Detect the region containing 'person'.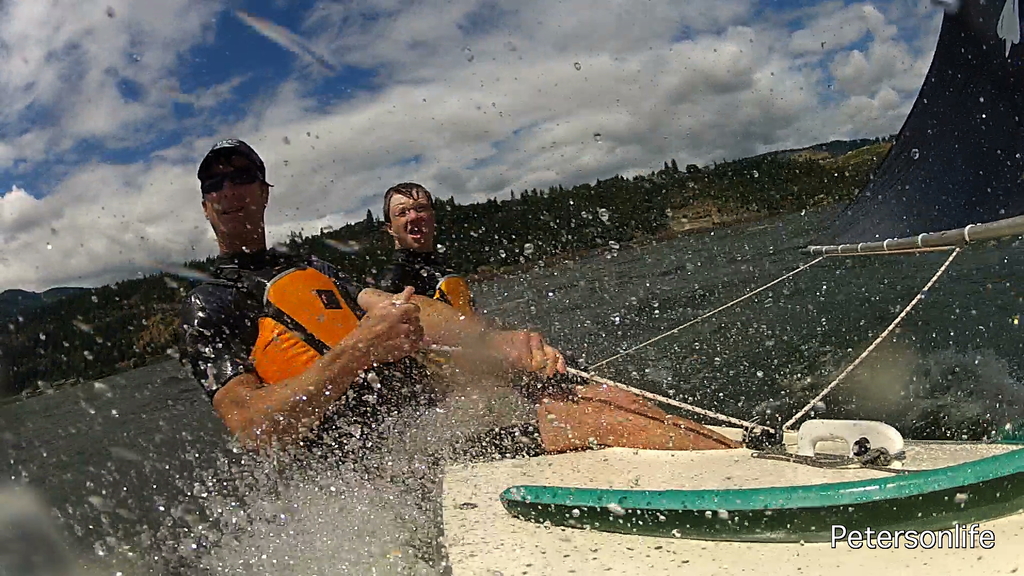
{"x1": 380, "y1": 182, "x2": 476, "y2": 315}.
